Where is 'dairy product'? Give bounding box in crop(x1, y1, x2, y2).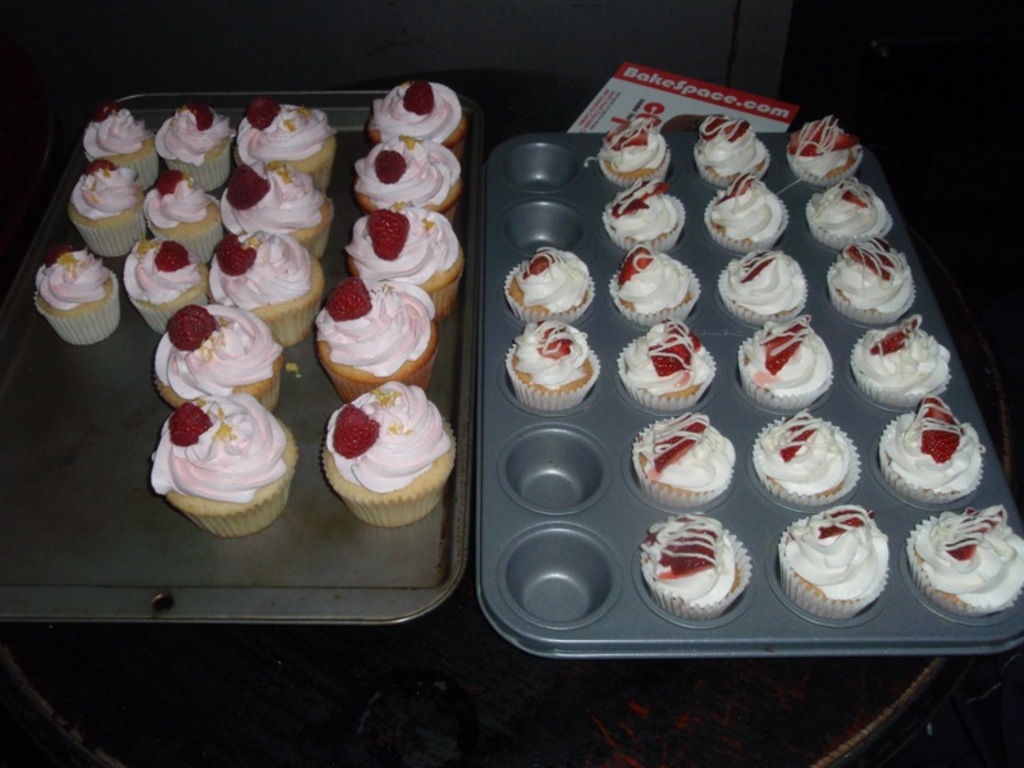
crop(232, 102, 342, 160).
